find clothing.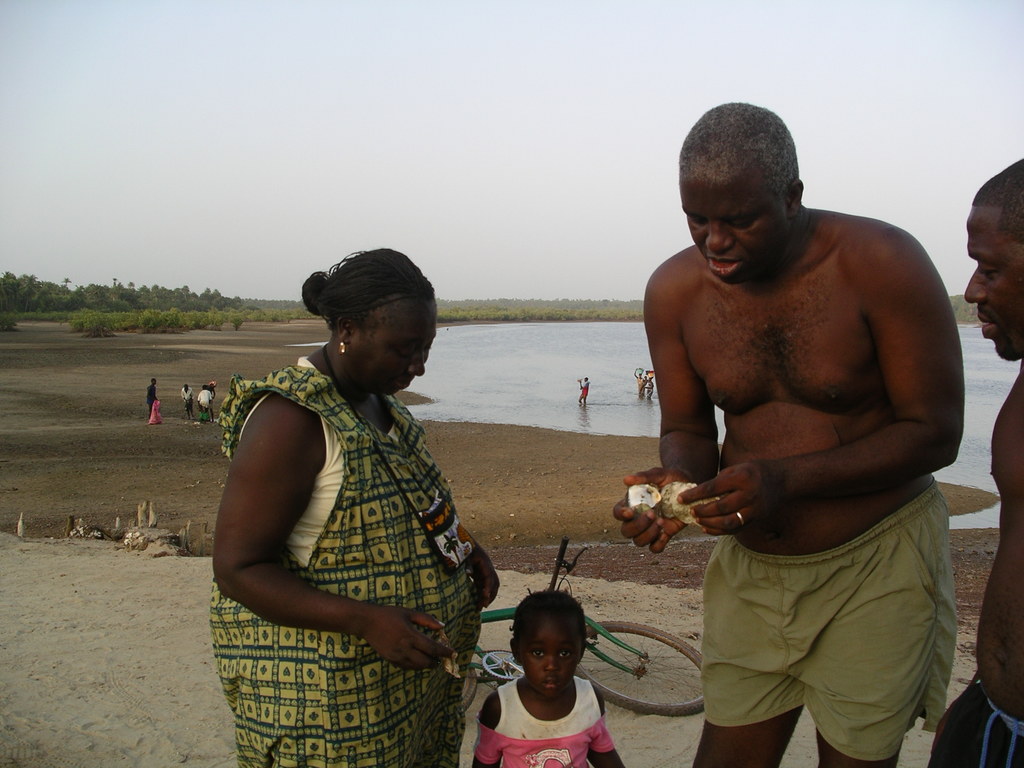
180:387:195:410.
